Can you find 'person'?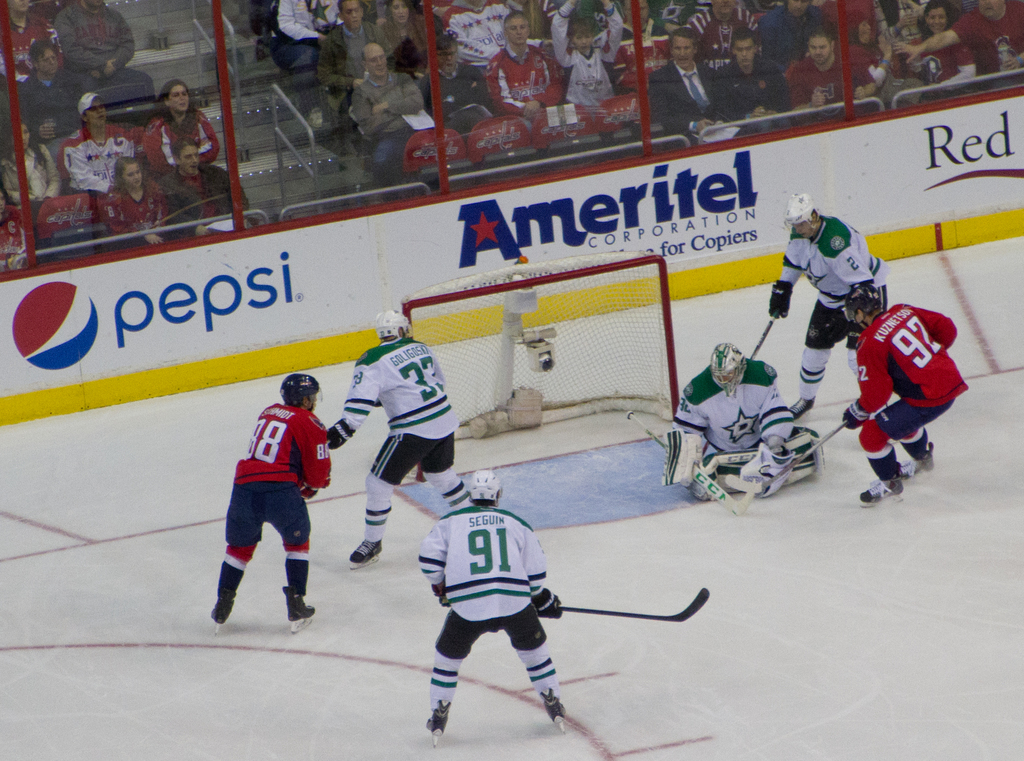
Yes, bounding box: Rect(664, 337, 793, 498).
